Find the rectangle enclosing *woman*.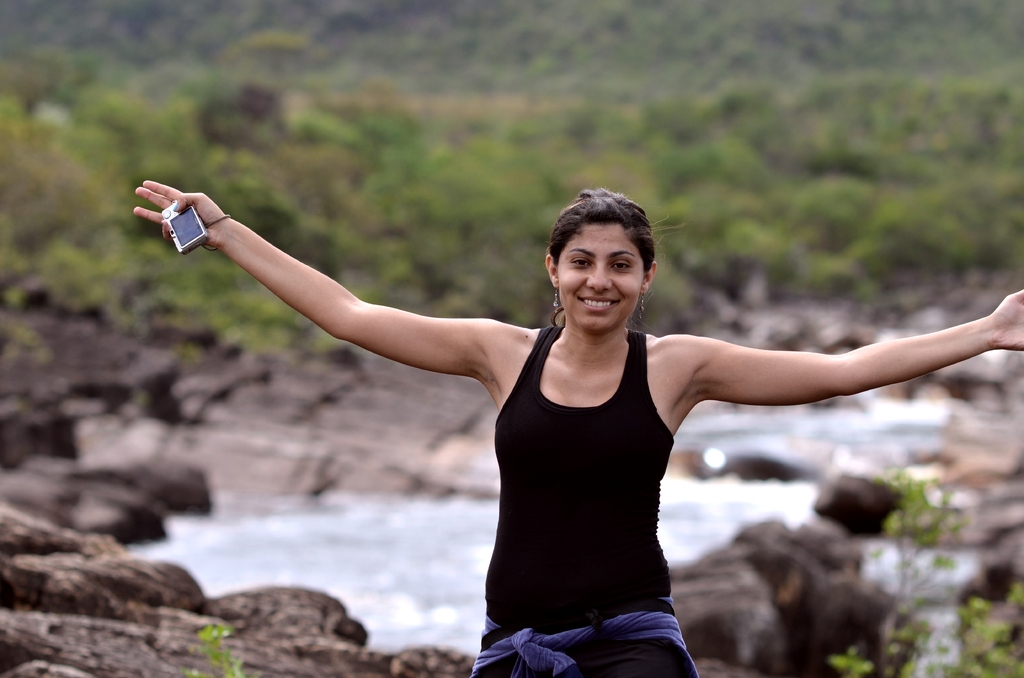
x1=130, y1=176, x2=1023, y2=677.
